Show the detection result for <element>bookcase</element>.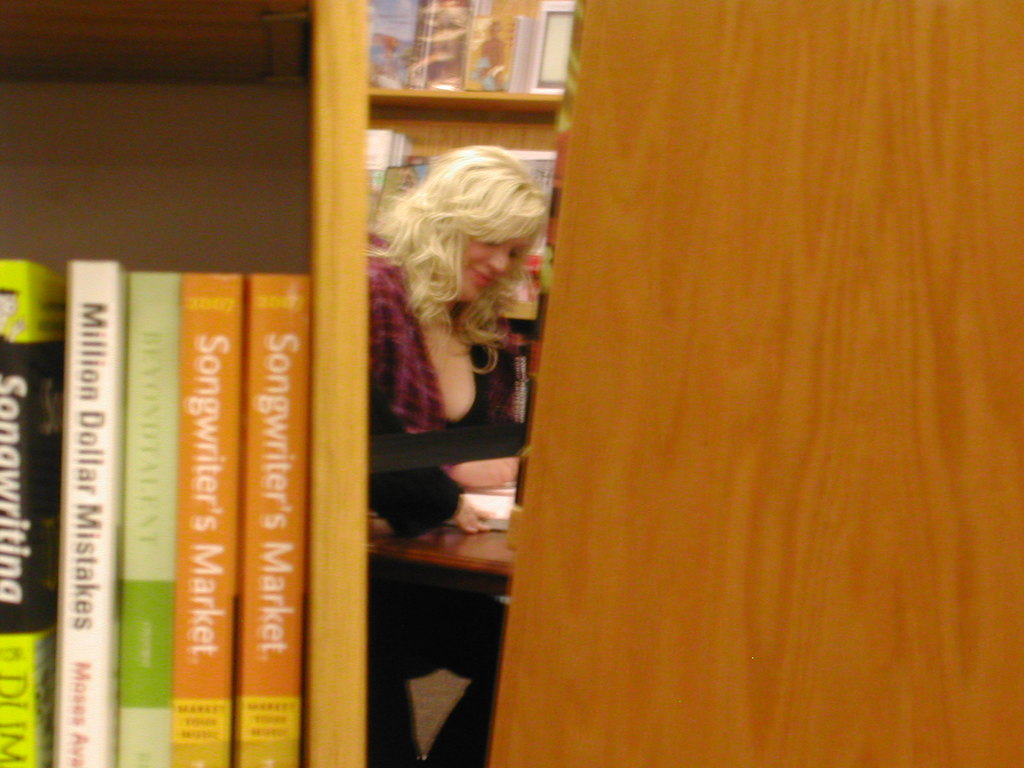
box=[353, 0, 581, 264].
